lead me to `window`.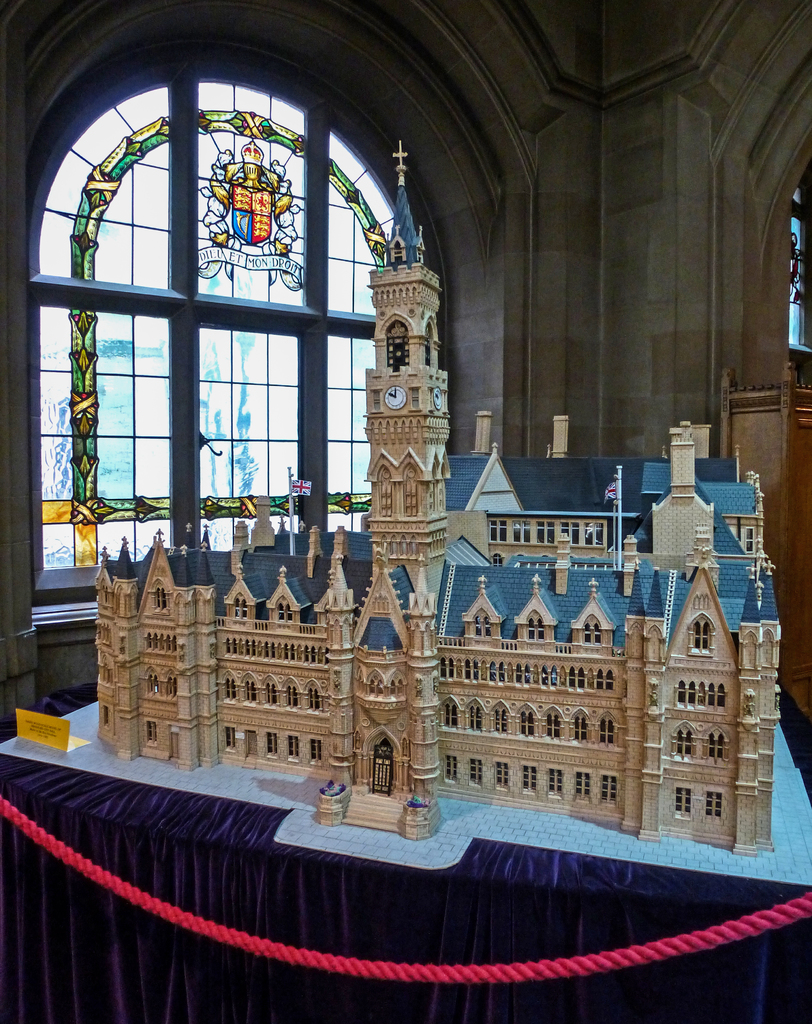
Lead to 154:588:170:611.
